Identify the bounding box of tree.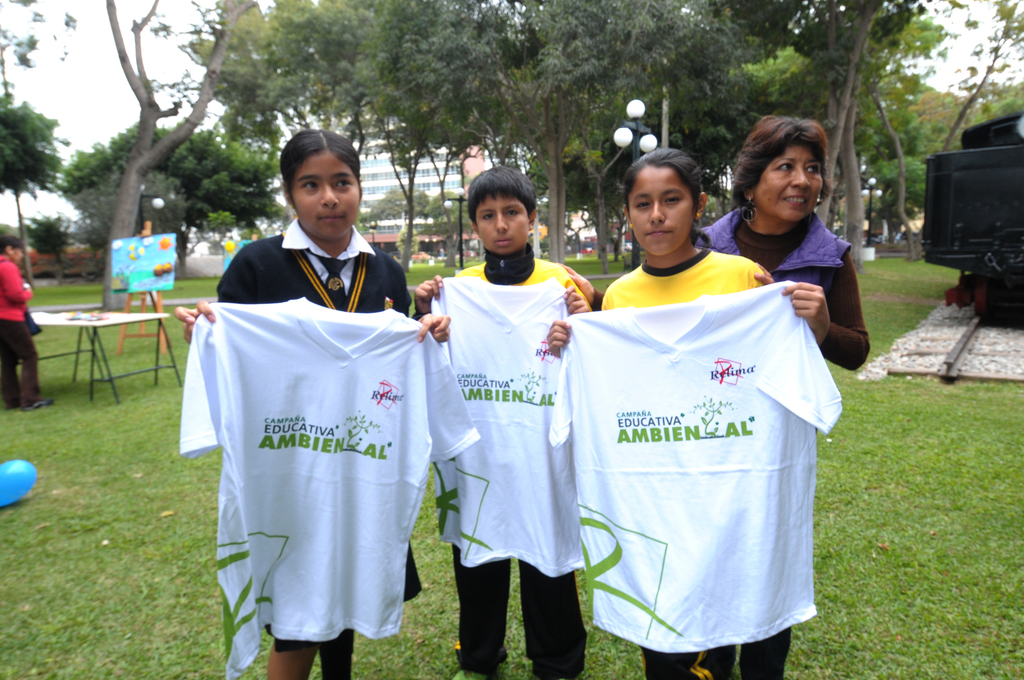
<bbox>0, 86, 70, 287</bbox>.
